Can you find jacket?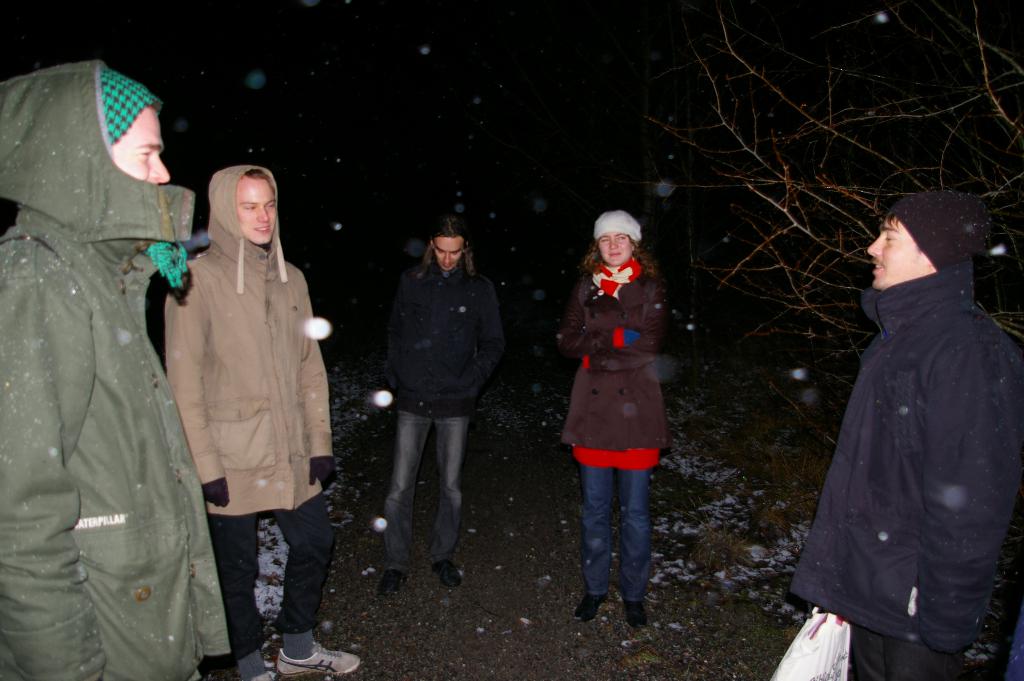
Yes, bounding box: 0/56/236/680.
